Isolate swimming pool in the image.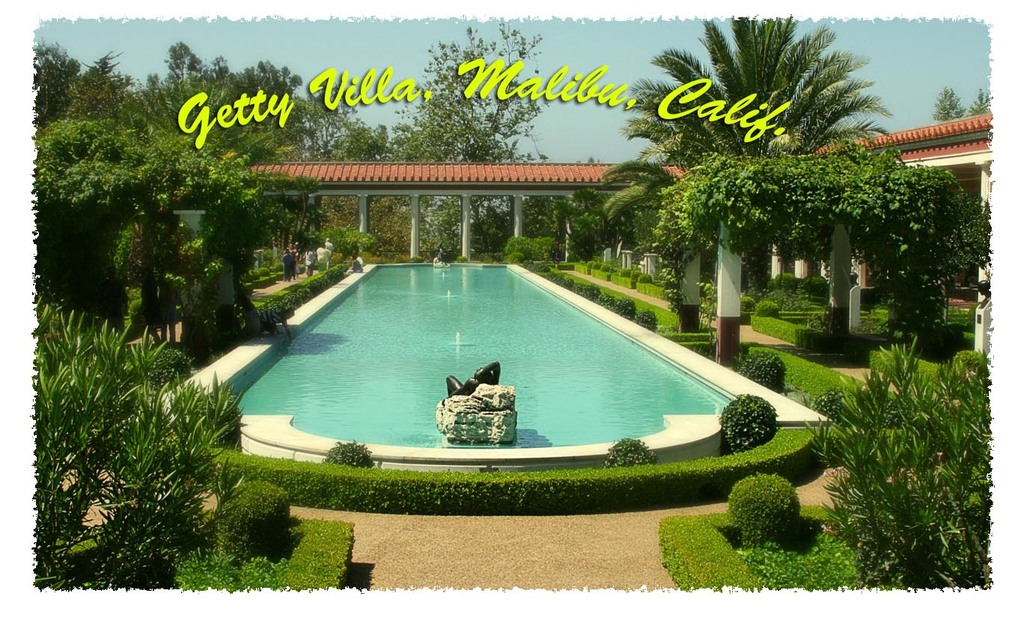
Isolated region: x1=196 y1=271 x2=777 y2=487.
